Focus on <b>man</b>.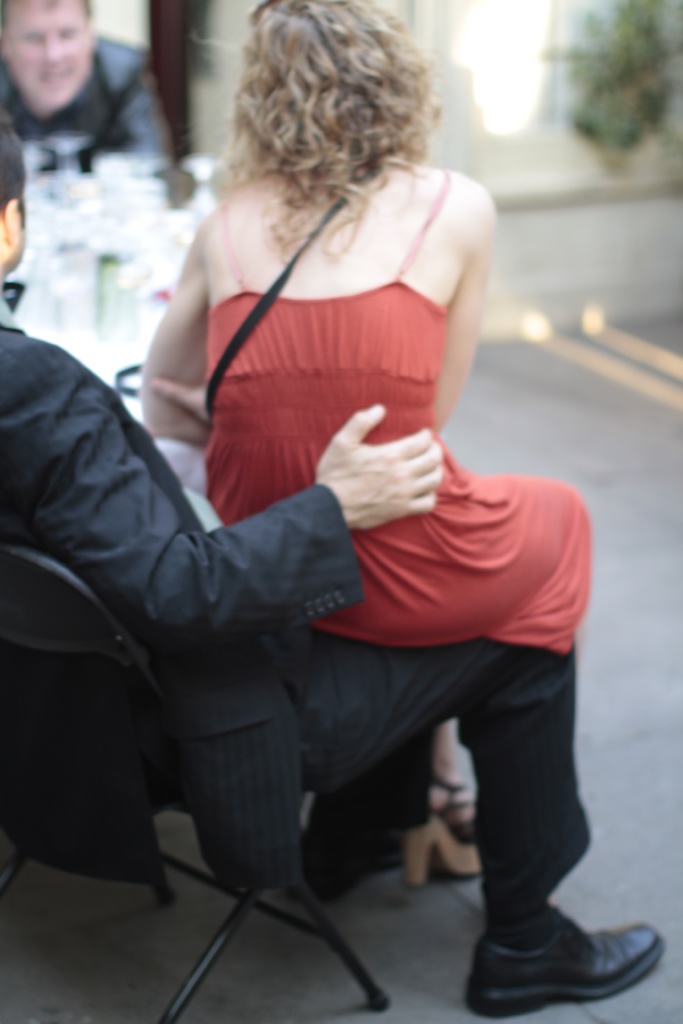
Focused at bbox(0, 121, 669, 1020).
